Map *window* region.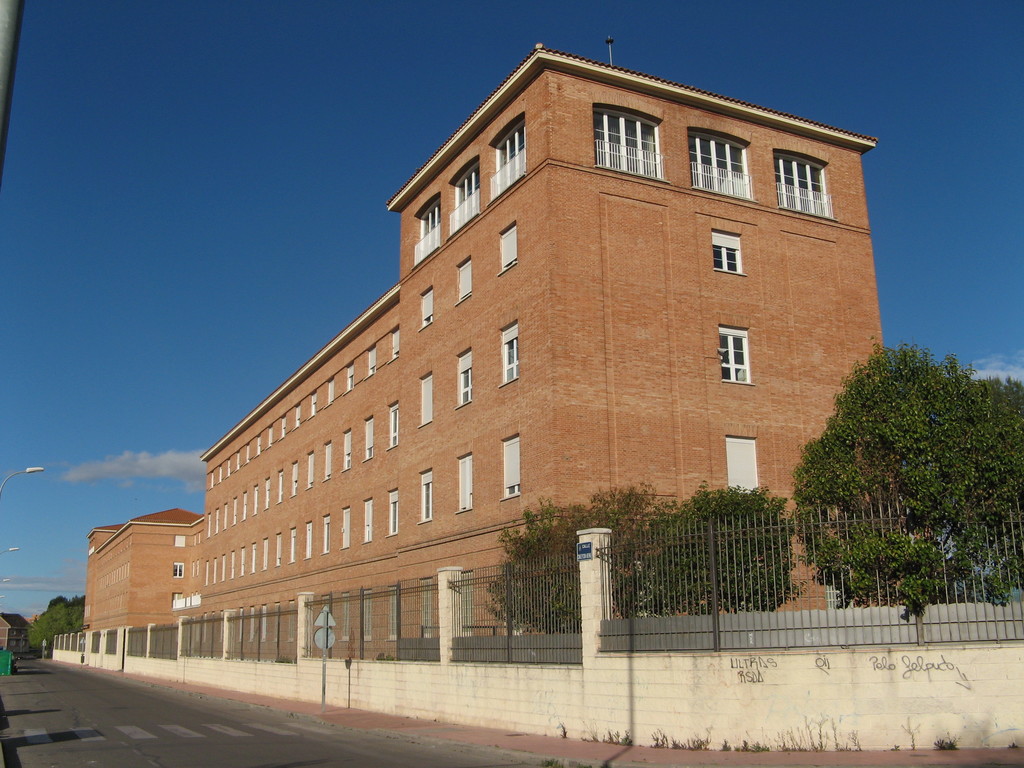
Mapped to detection(712, 230, 739, 275).
